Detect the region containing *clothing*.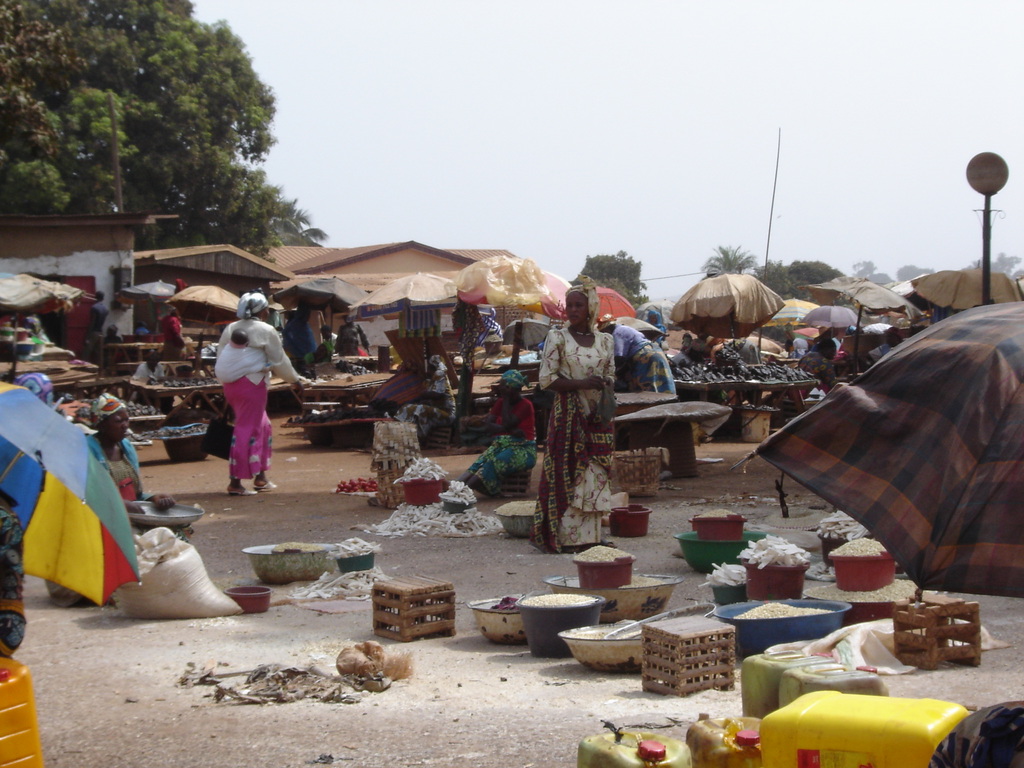
detection(614, 323, 676, 394).
